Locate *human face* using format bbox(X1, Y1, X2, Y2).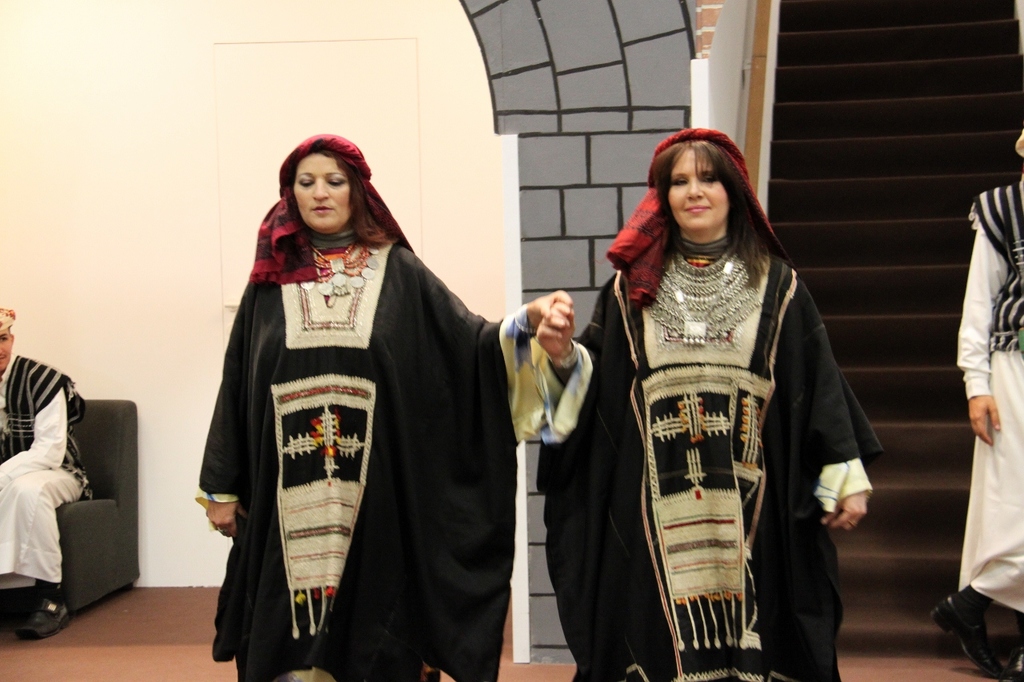
bbox(293, 150, 350, 231).
